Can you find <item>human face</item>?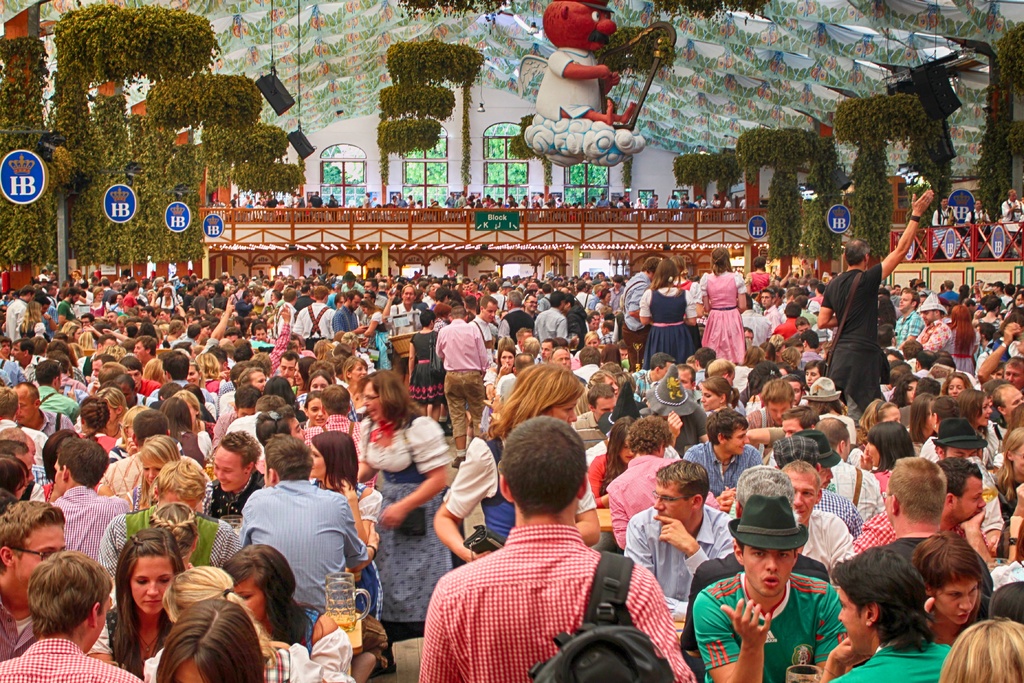
Yes, bounding box: Rect(212, 448, 247, 495).
